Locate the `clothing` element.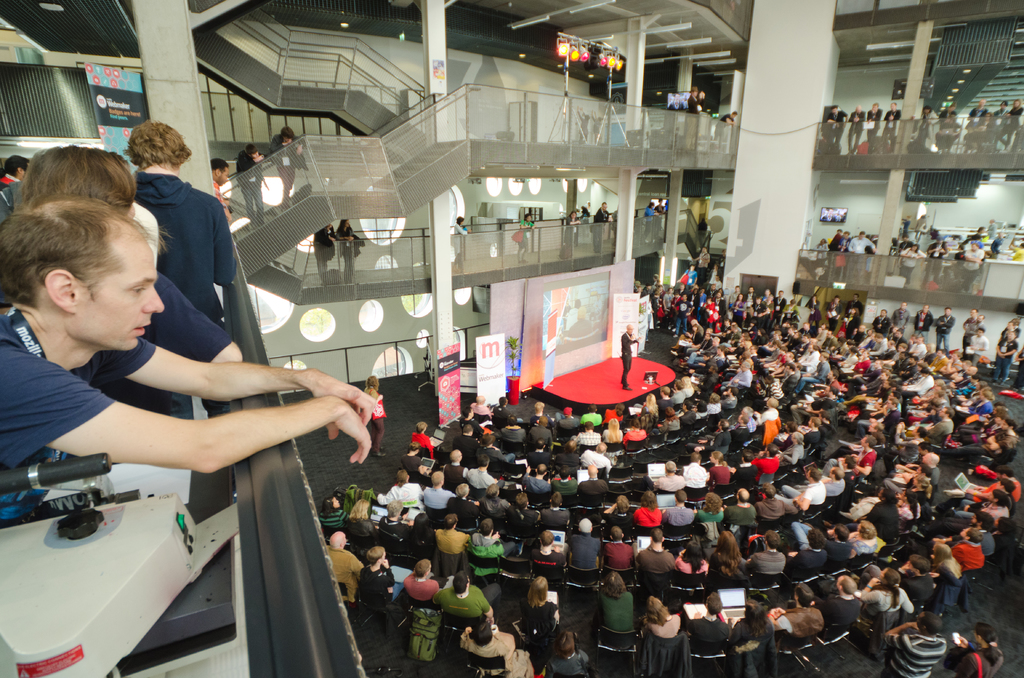
Element bbox: [499,420,531,442].
